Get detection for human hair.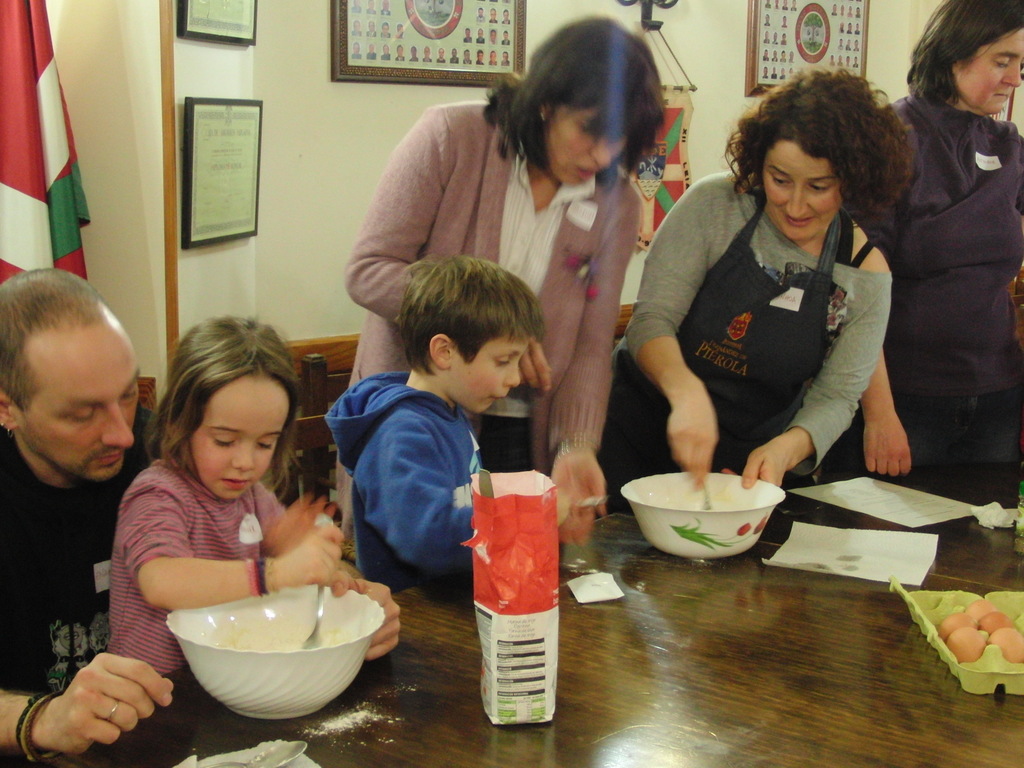
Detection: (145,311,304,500).
